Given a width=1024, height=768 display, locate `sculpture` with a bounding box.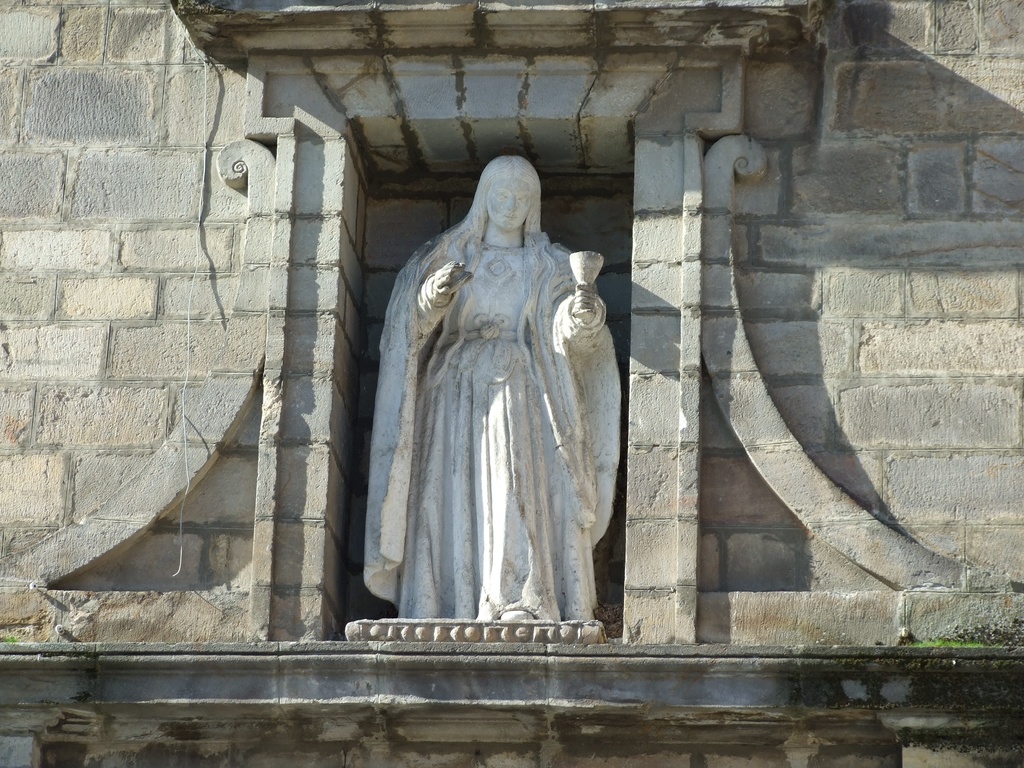
Located: [left=348, top=152, right=625, bottom=646].
